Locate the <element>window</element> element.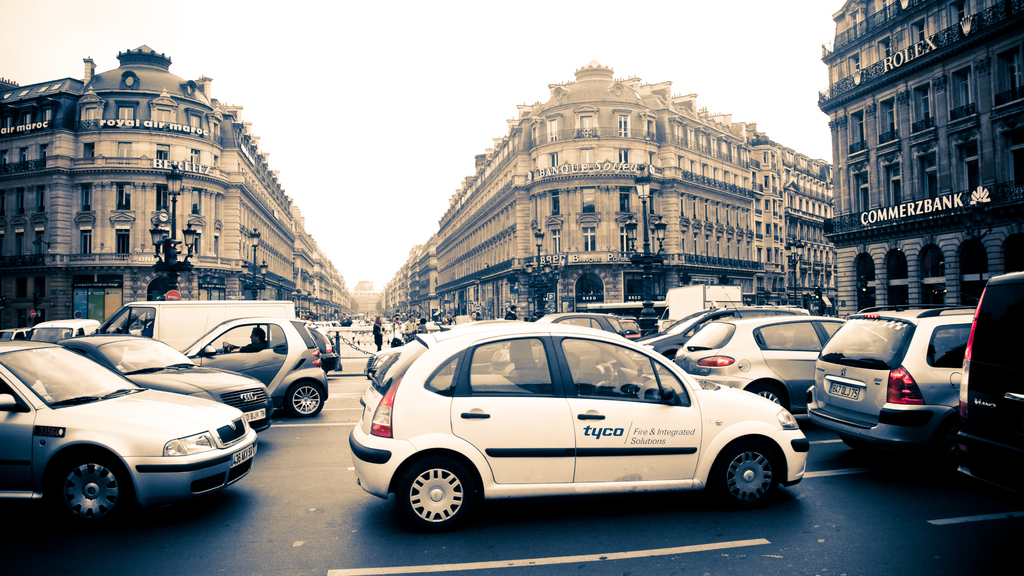
Element bbox: detection(159, 145, 170, 161).
